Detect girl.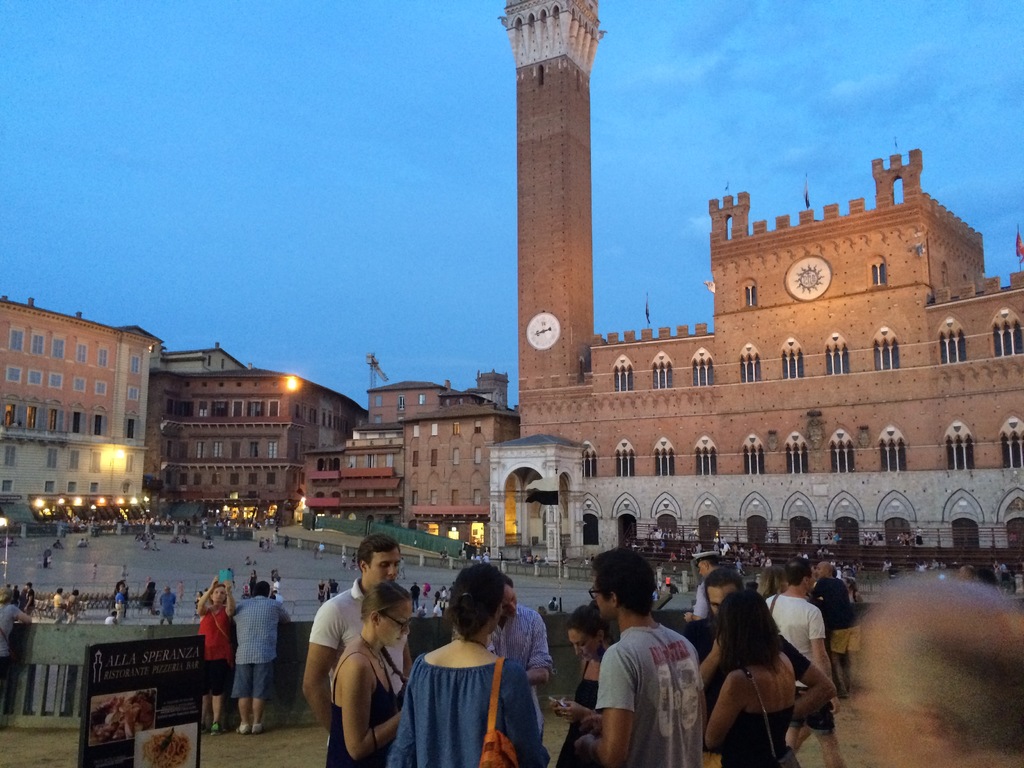
Detected at <box>323,574,413,767</box>.
